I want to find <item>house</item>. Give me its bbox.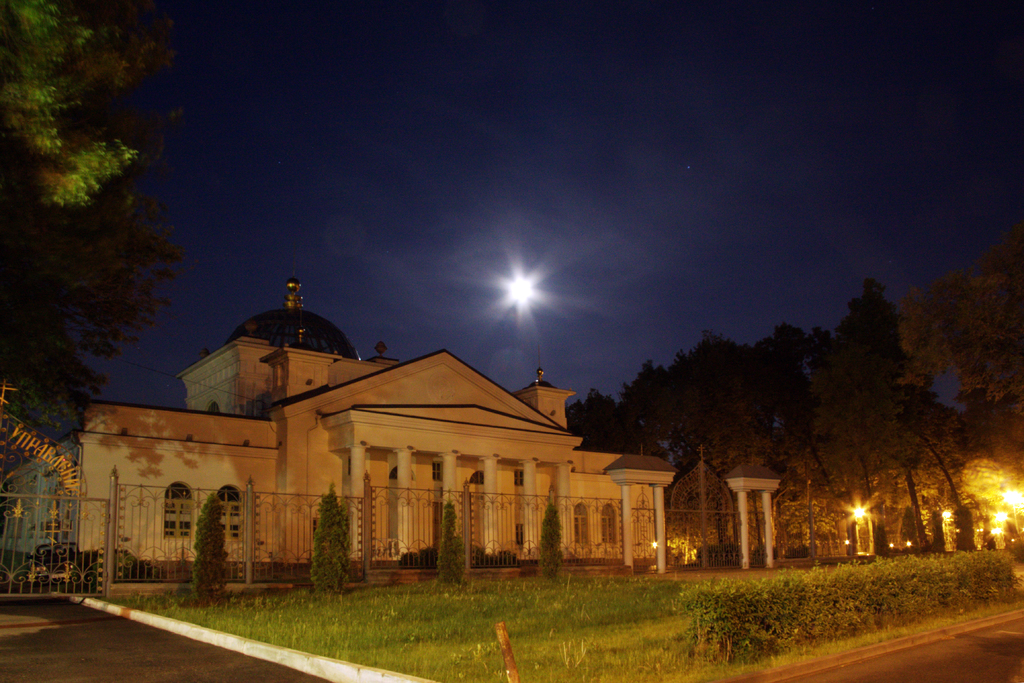
left=32, top=248, right=827, bottom=625.
